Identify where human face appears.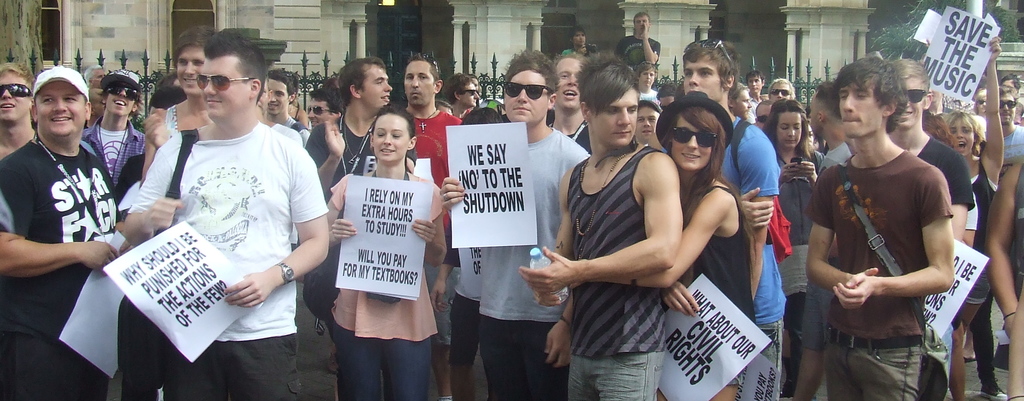
Appears at rect(807, 96, 819, 132).
